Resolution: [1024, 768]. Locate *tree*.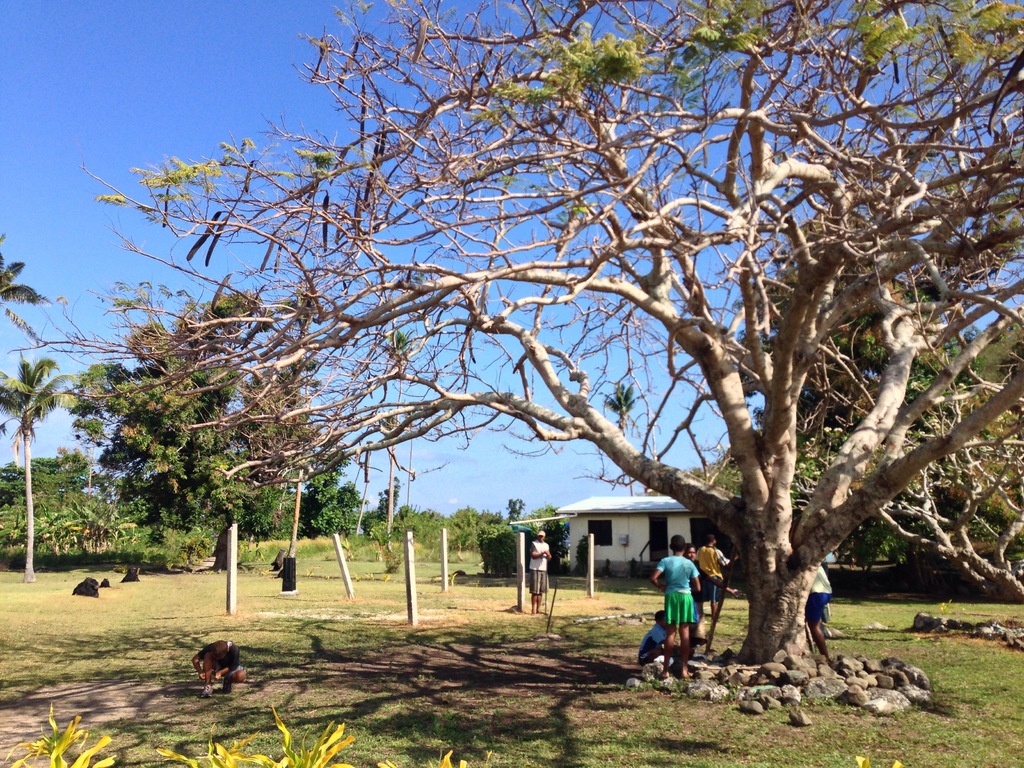
bbox=(370, 471, 406, 532).
